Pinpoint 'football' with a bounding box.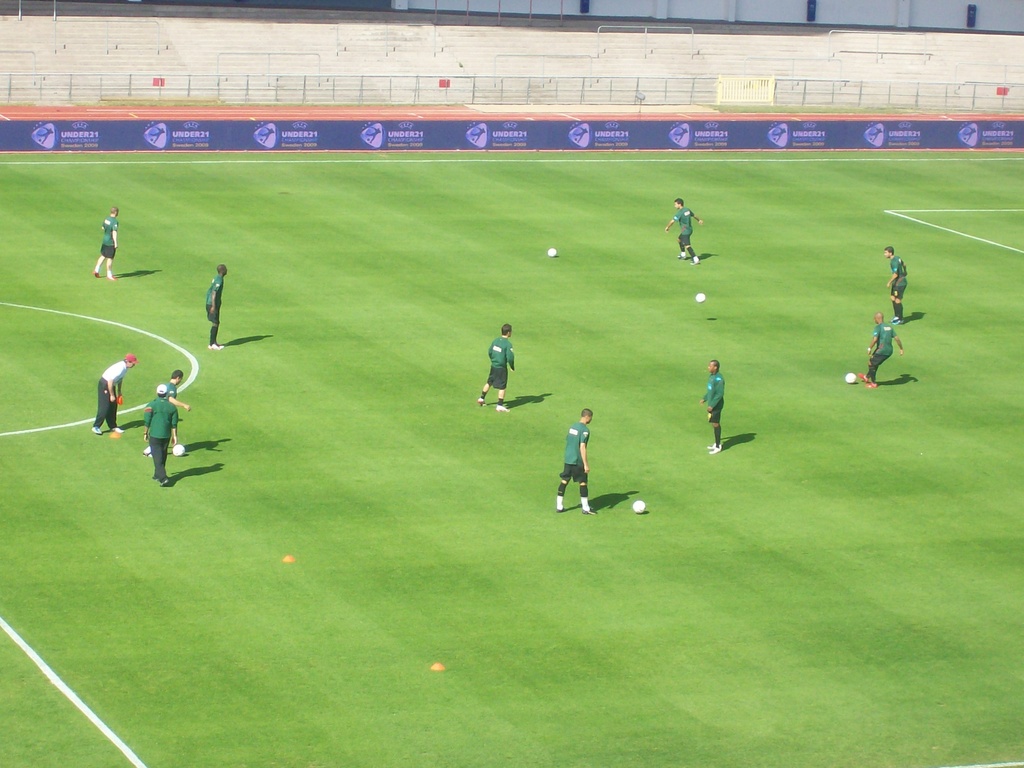
(632,502,648,520).
